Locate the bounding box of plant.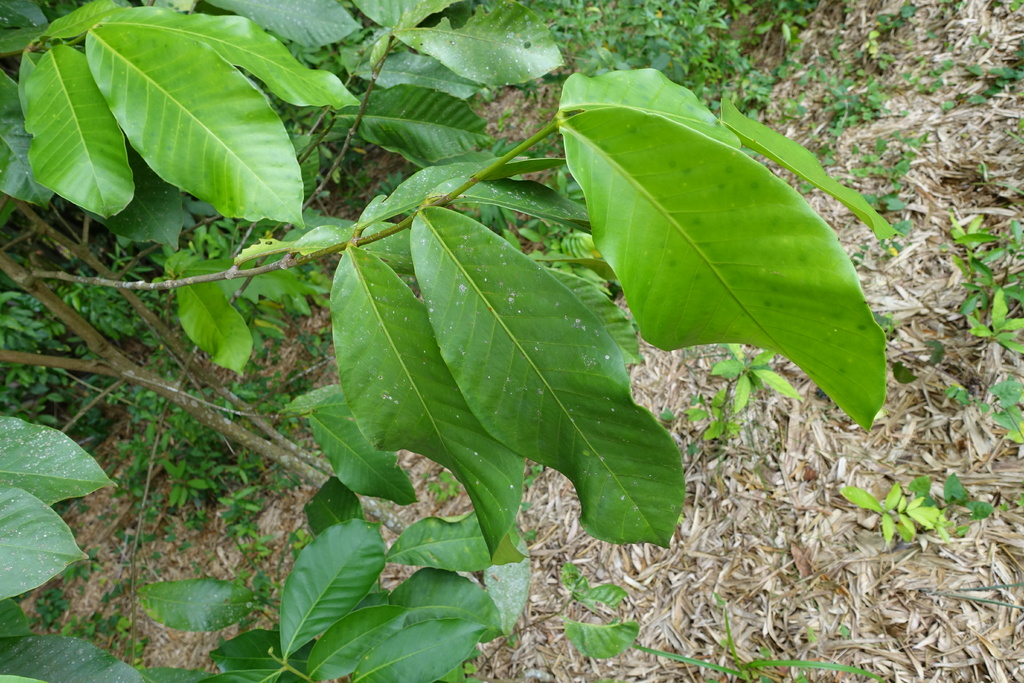
Bounding box: <region>929, 53, 954, 78</region>.
